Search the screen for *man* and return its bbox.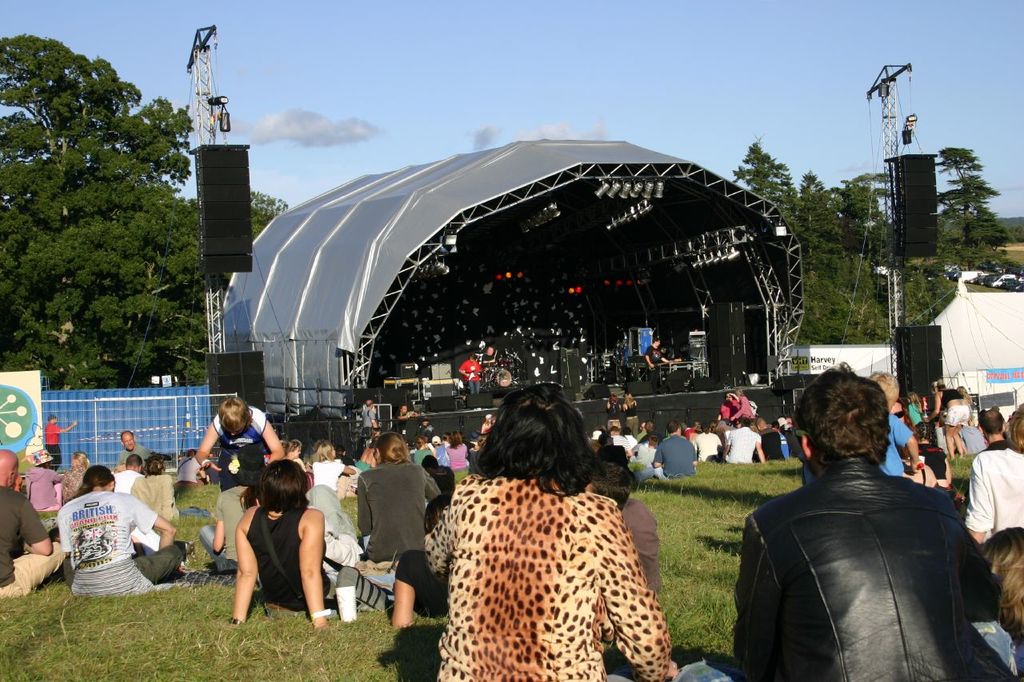
Found: [756,417,784,460].
